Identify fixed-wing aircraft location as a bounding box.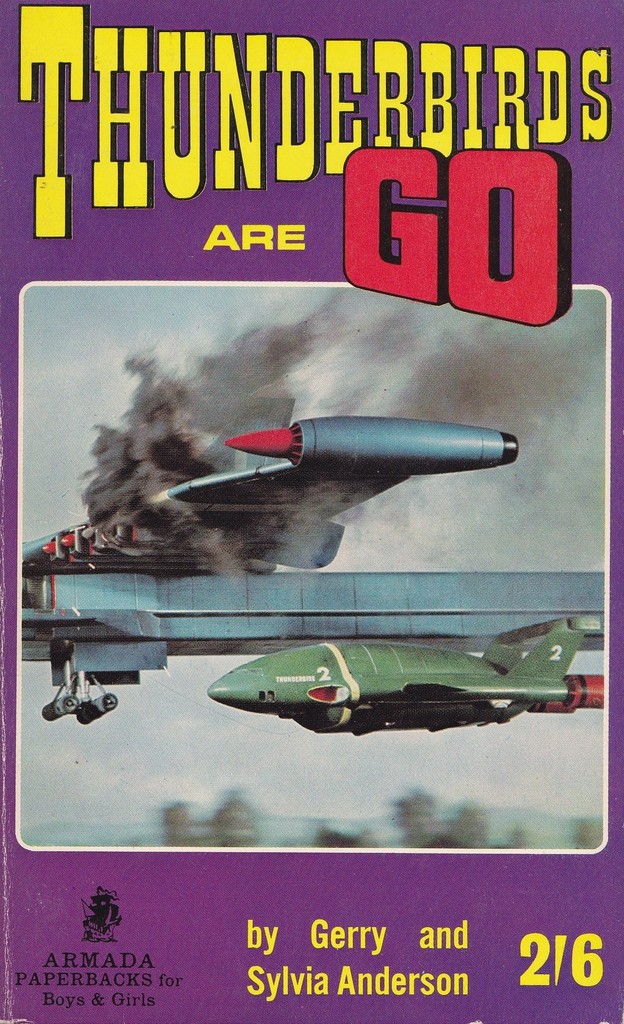
3, 389, 623, 721.
